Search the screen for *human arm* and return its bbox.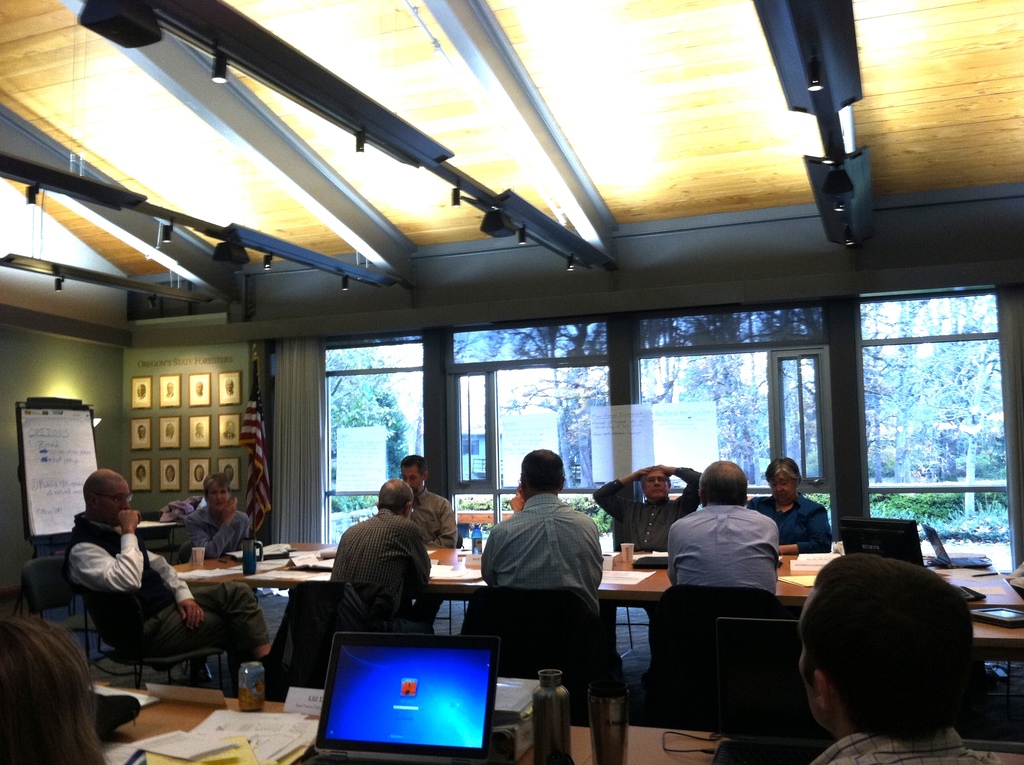
Found: <bbox>591, 463, 646, 521</bbox>.
